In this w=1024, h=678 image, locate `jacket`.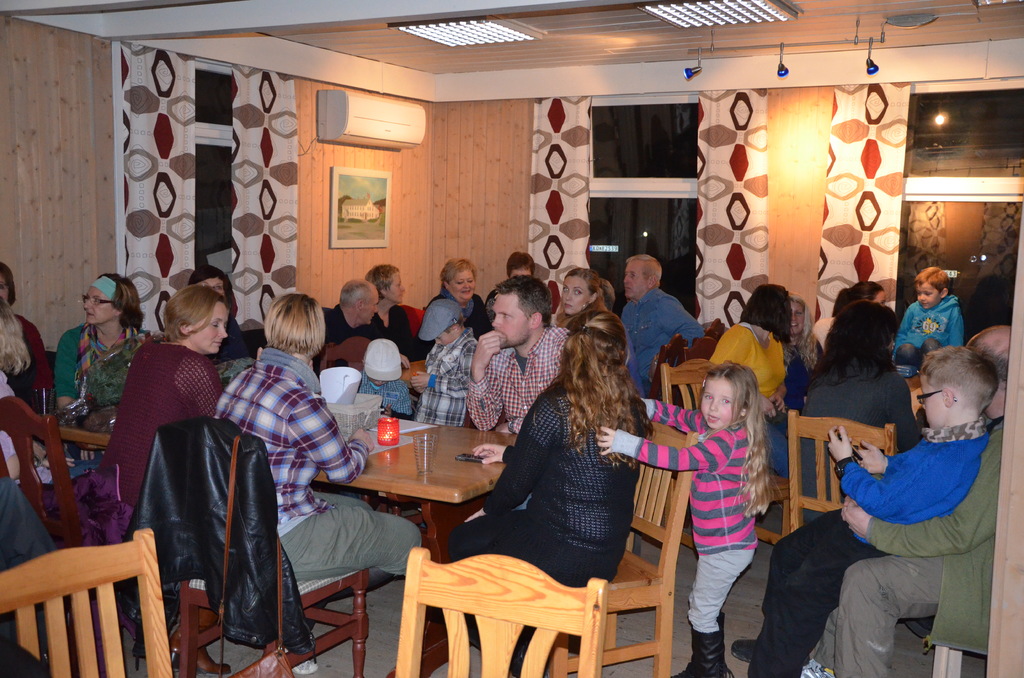
Bounding box: 888,296,966,357.
